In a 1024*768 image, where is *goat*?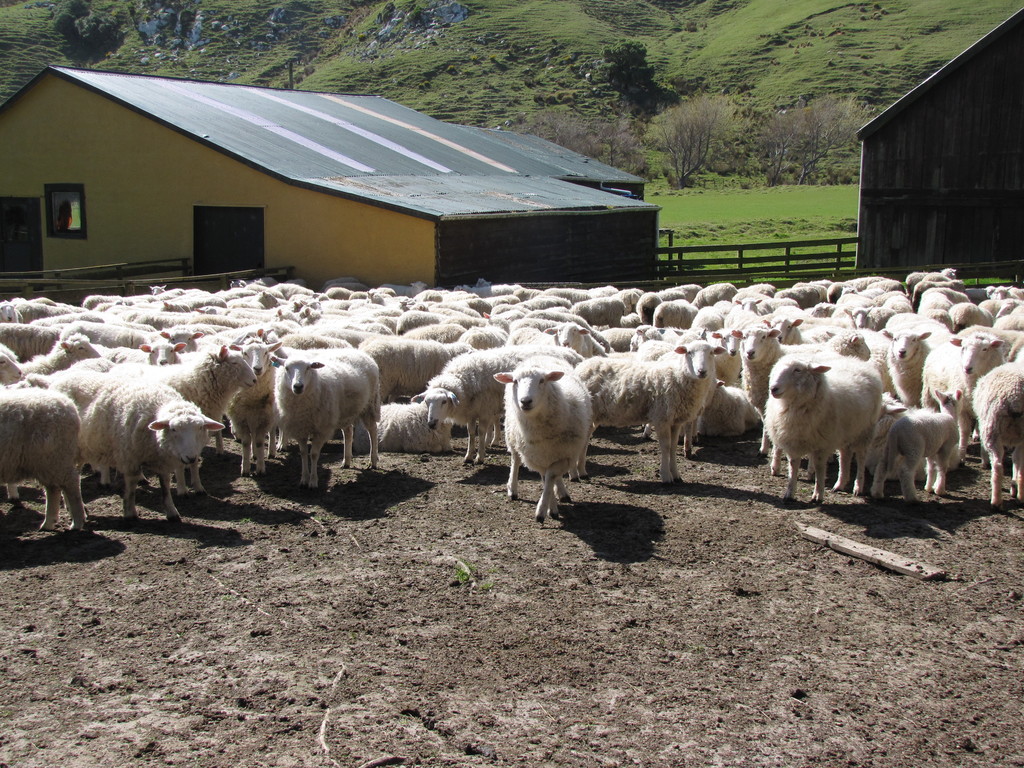
{"left": 763, "top": 351, "right": 900, "bottom": 505}.
